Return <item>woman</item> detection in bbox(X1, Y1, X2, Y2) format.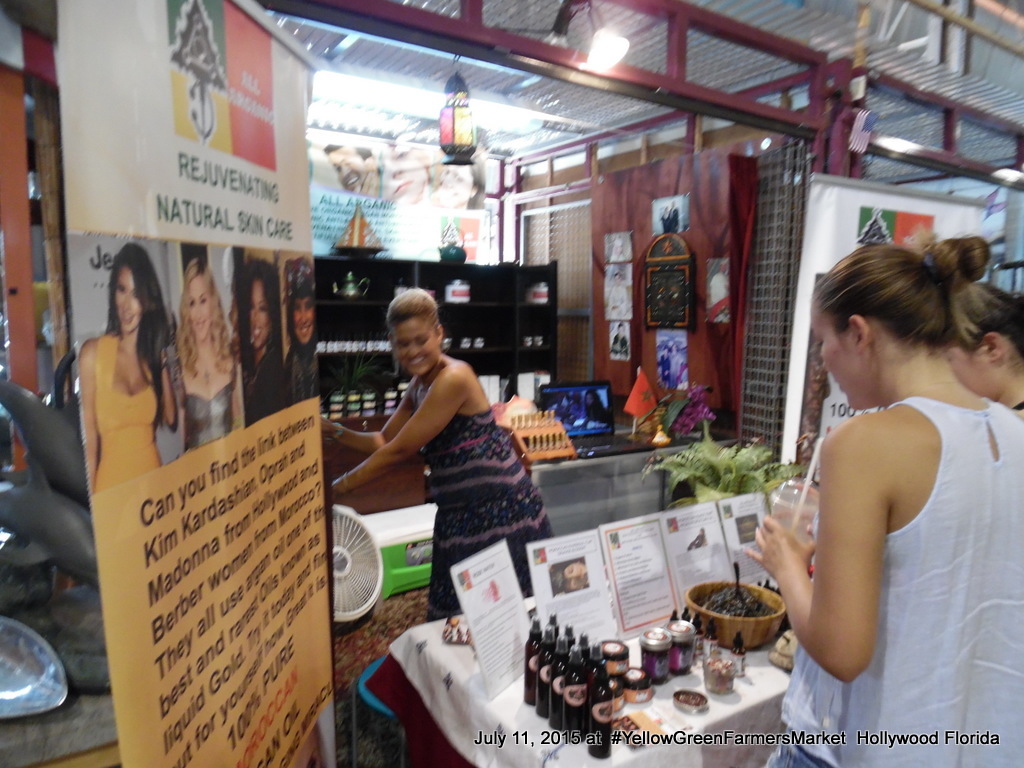
bbox(330, 285, 552, 626).
